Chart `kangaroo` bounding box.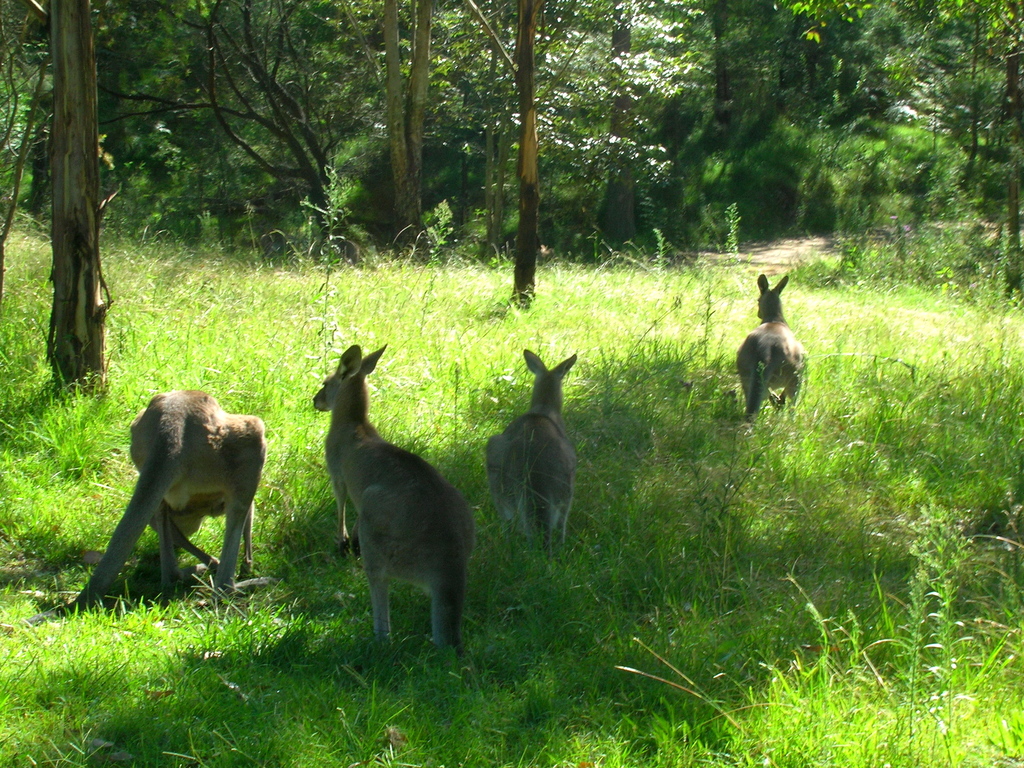
Charted: left=484, top=347, right=579, bottom=549.
